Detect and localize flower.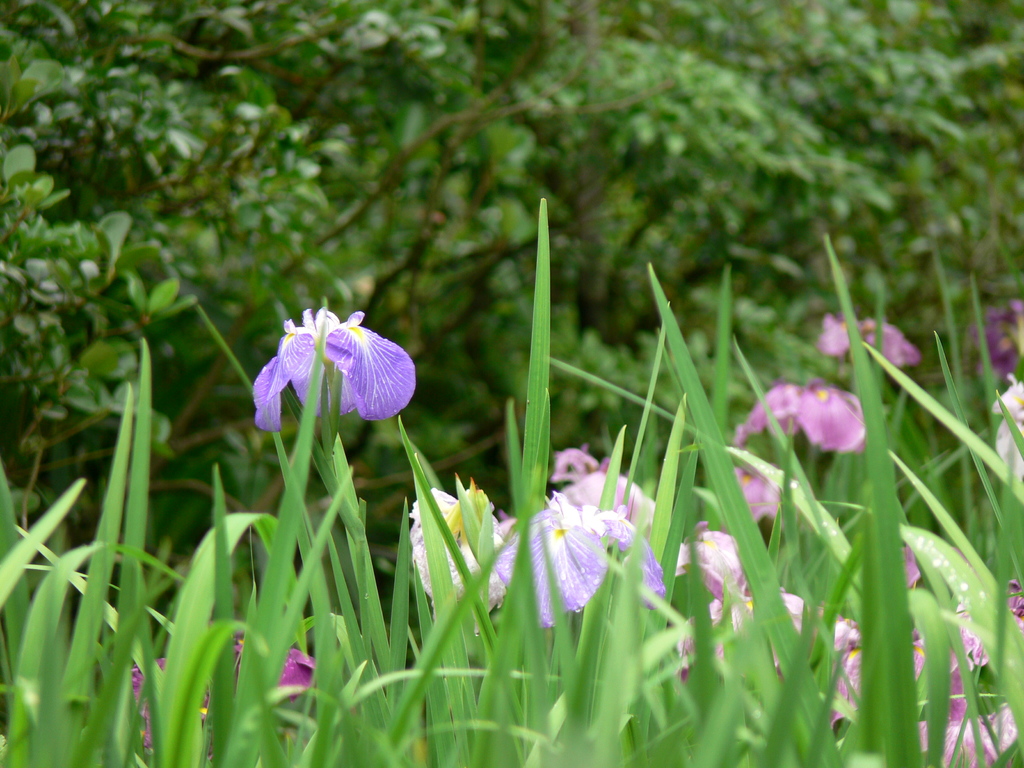
Localized at [675,521,809,703].
